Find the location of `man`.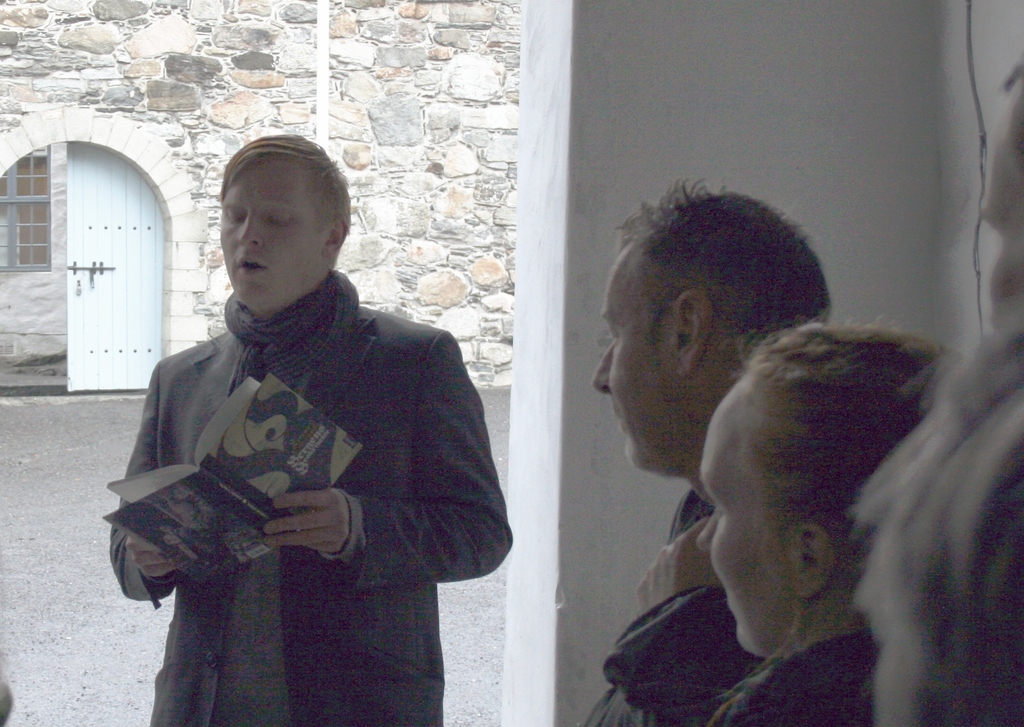
Location: bbox=[102, 131, 511, 726].
